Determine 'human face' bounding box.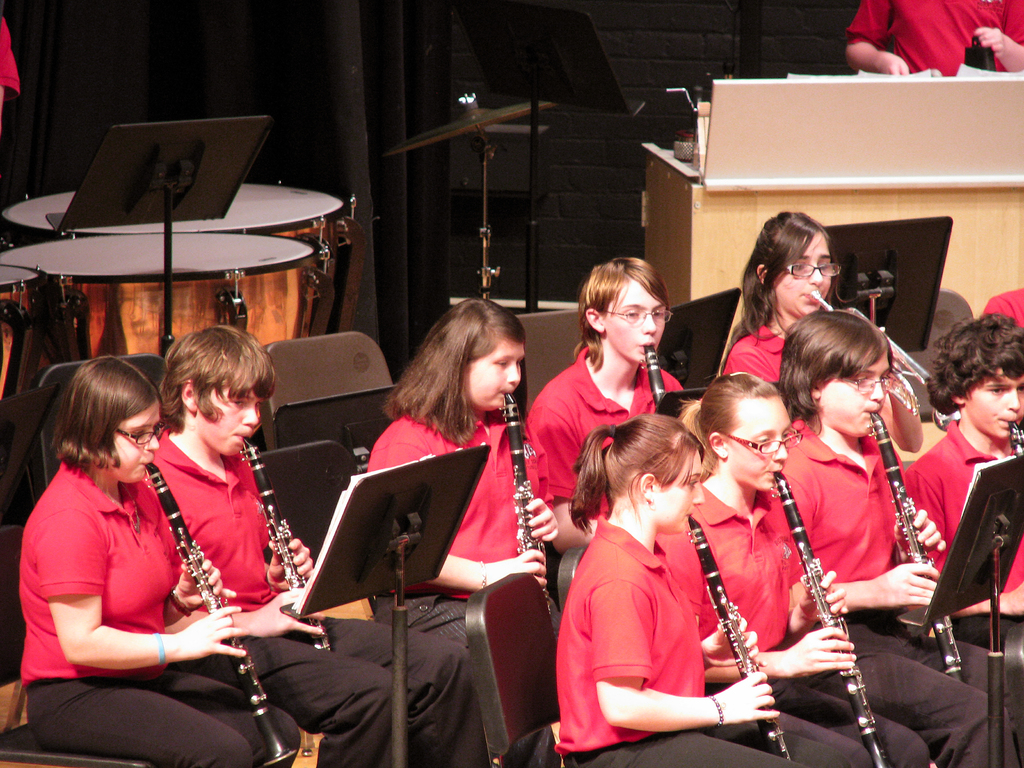
Determined: locate(821, 351, 890, 440).
